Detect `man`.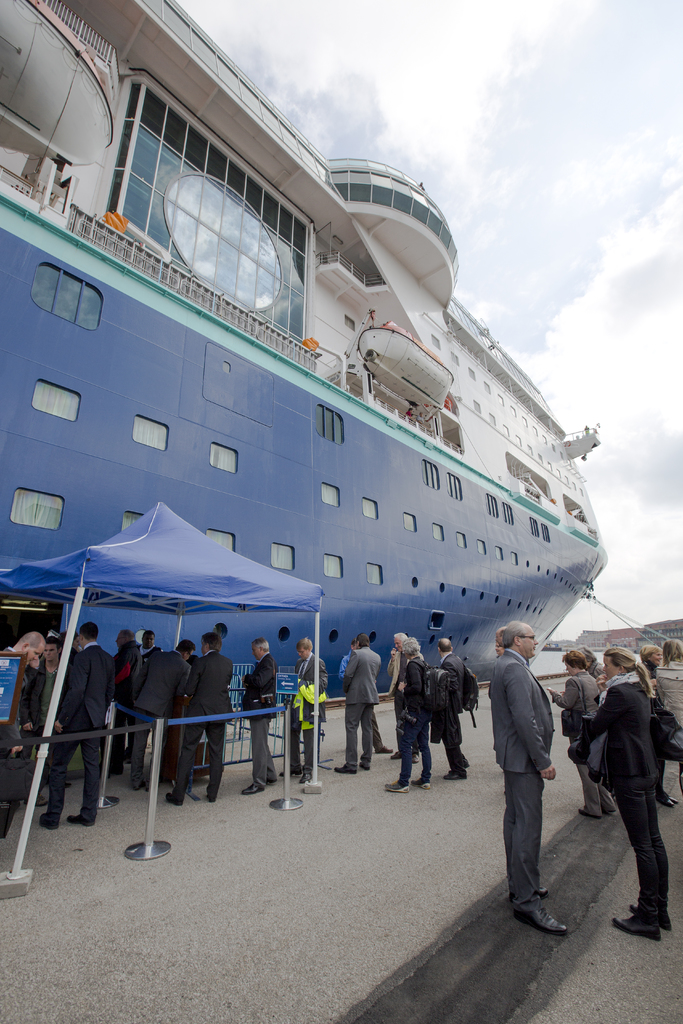
Detected at <box>33,629,65,715</box>.
